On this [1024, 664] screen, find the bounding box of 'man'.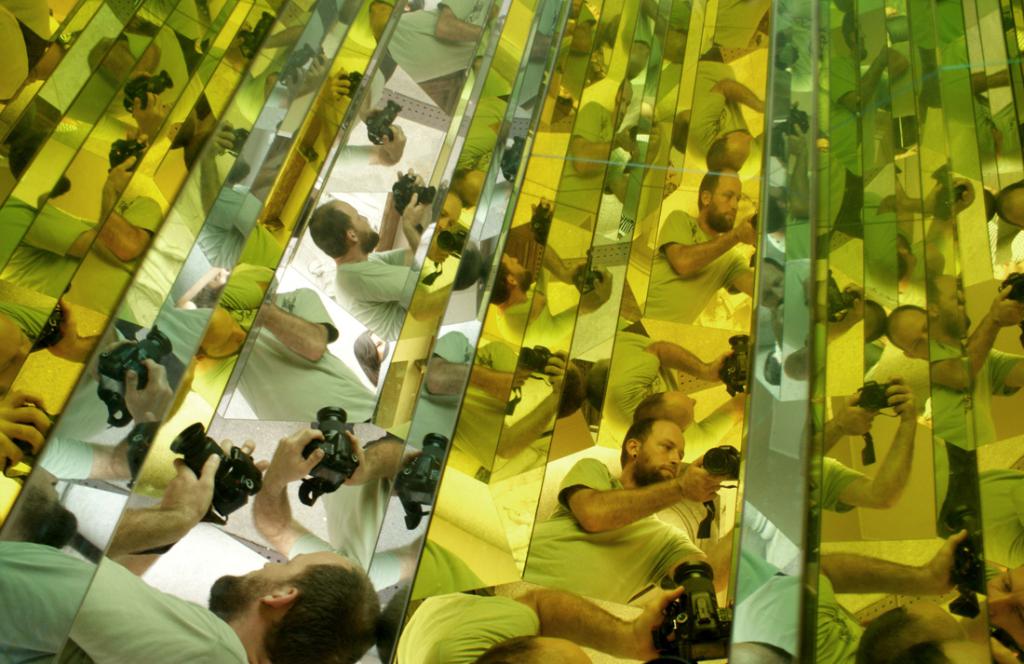
Bounding box: detection(542, 406, 739, 618).
